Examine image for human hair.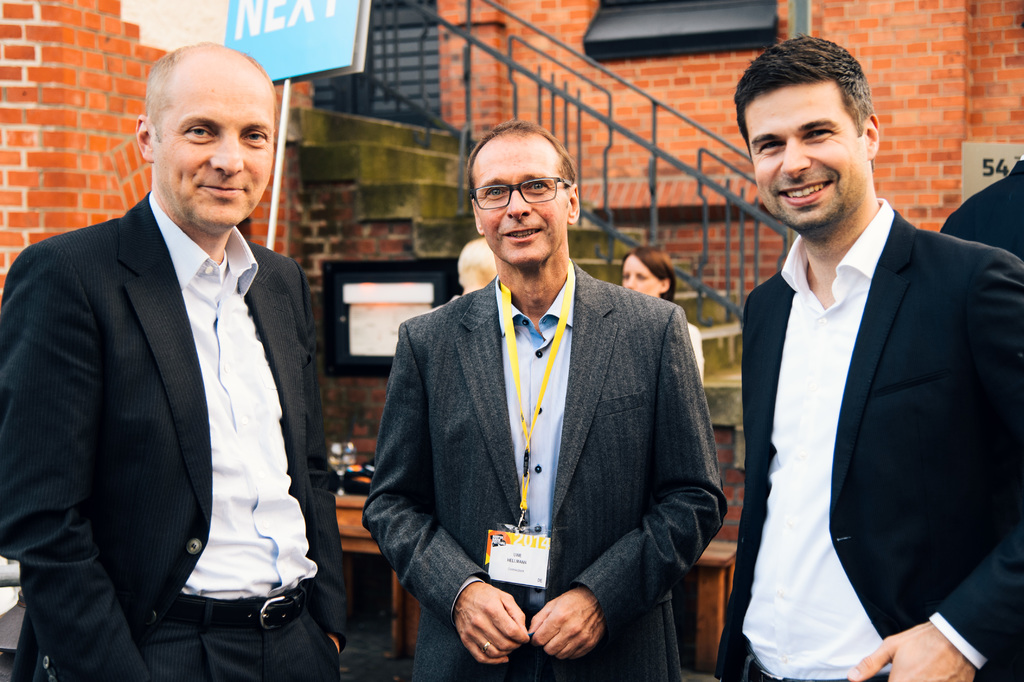
Examination result: 464:120:577:200.
